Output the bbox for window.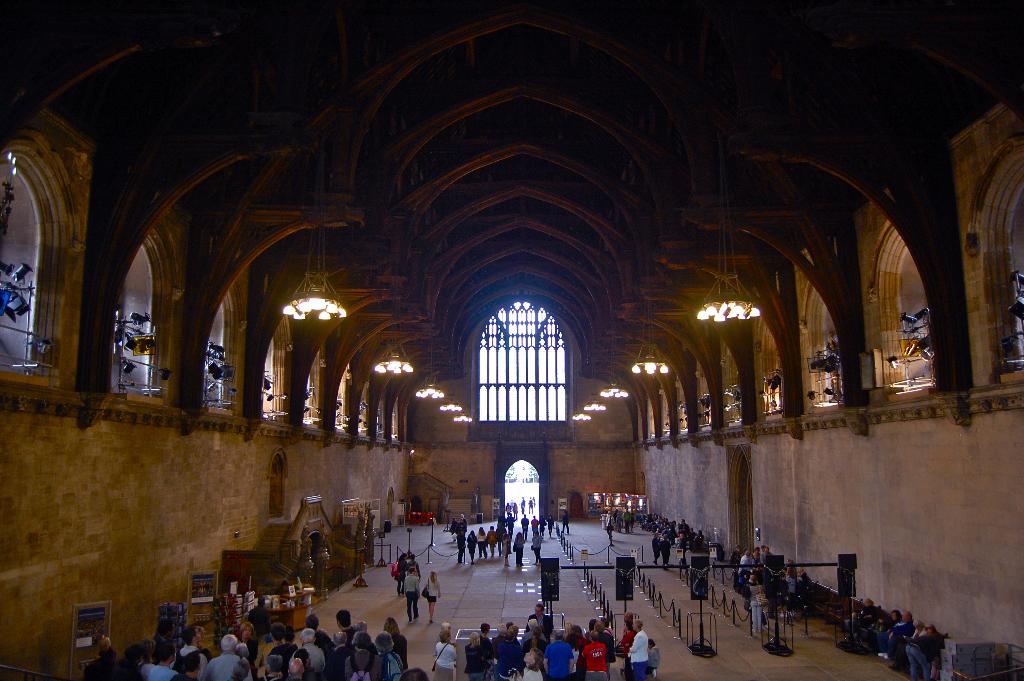
rect(376, 387, 396, 447).
